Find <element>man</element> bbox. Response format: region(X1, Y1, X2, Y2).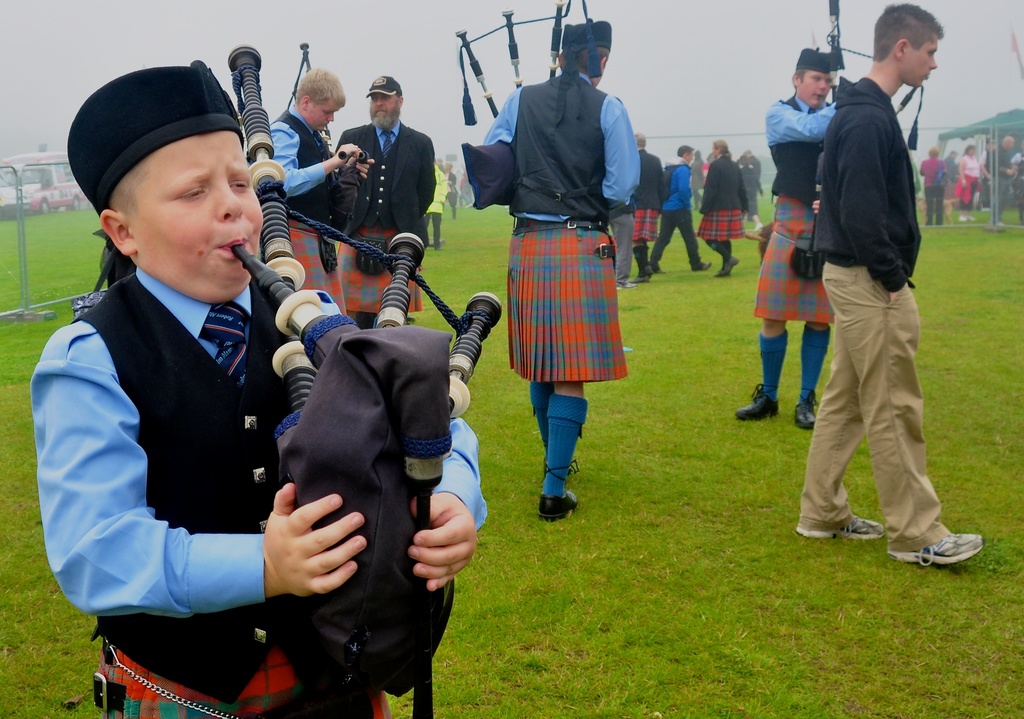
region(739, 44, 837, 426).
